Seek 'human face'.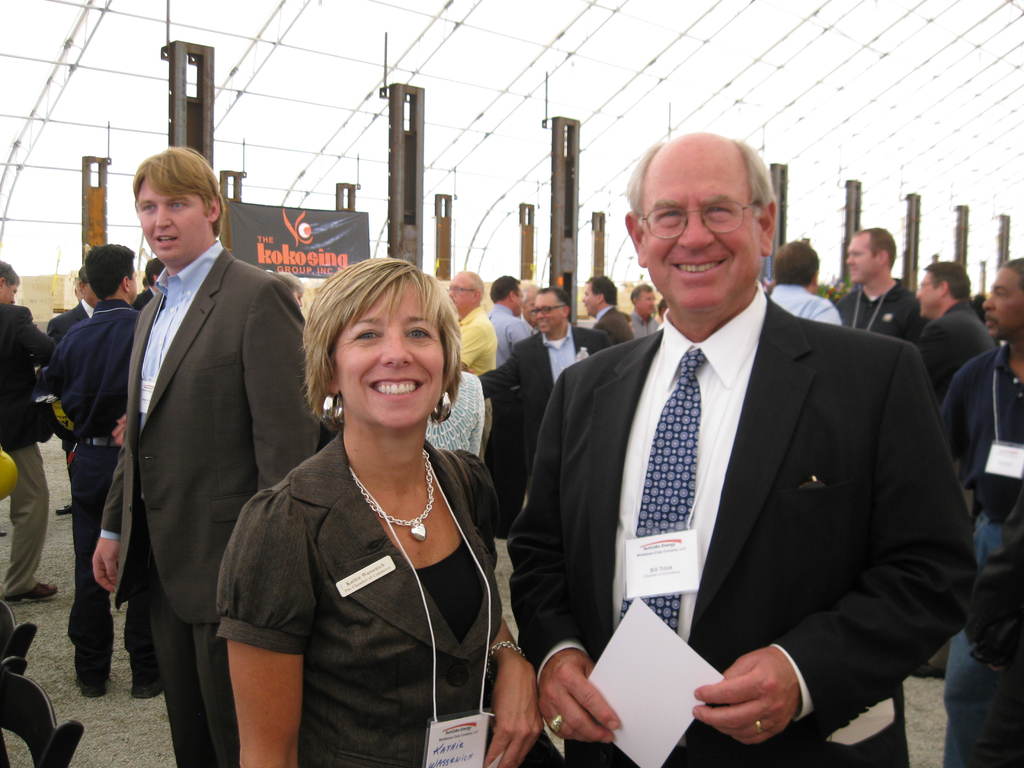
{"x1": 333, "y1": 274, "x2": 442, "y2": 424}.
